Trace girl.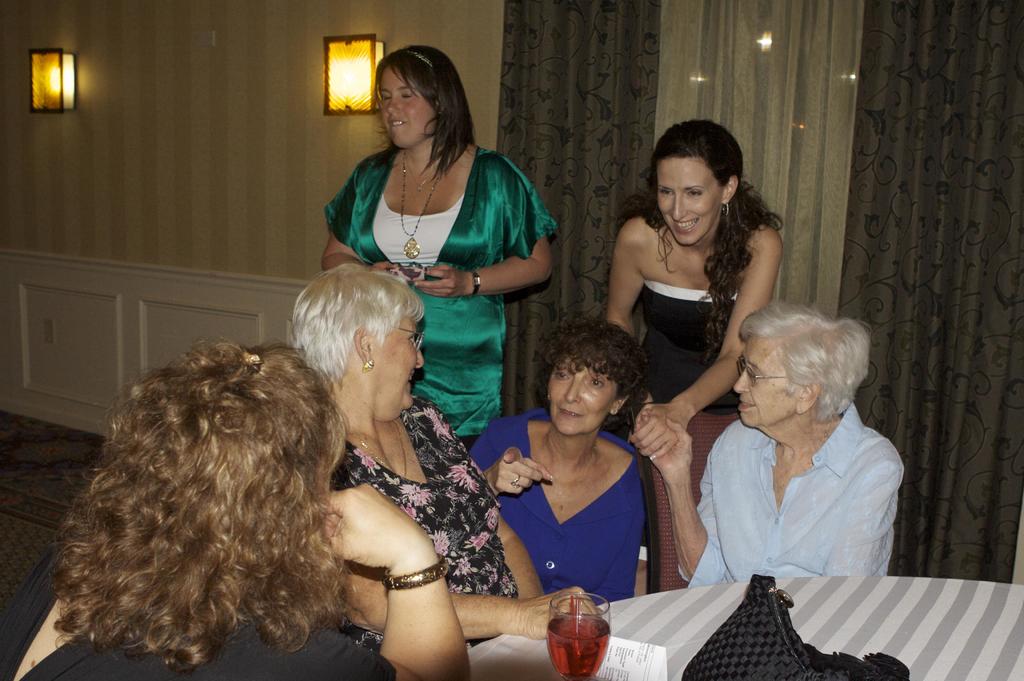
Traced to [604,124,789,455].
